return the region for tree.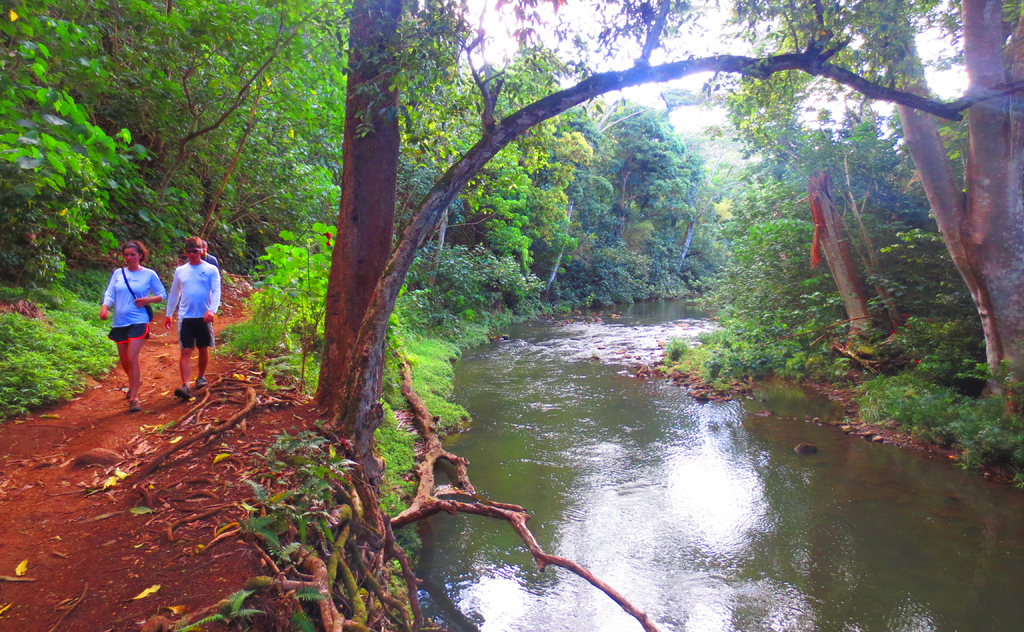
bbox=[308, 0, 1023, 499].
